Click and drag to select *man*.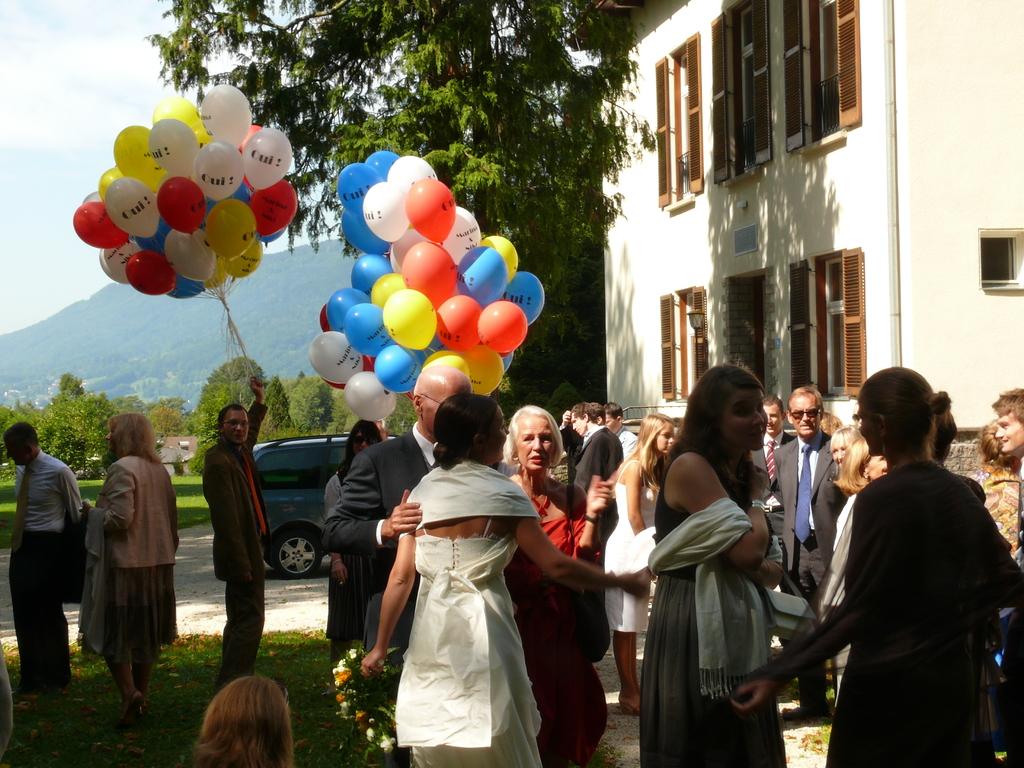
Selection: <bbox>607, 400, 636, 455</bbox>.
